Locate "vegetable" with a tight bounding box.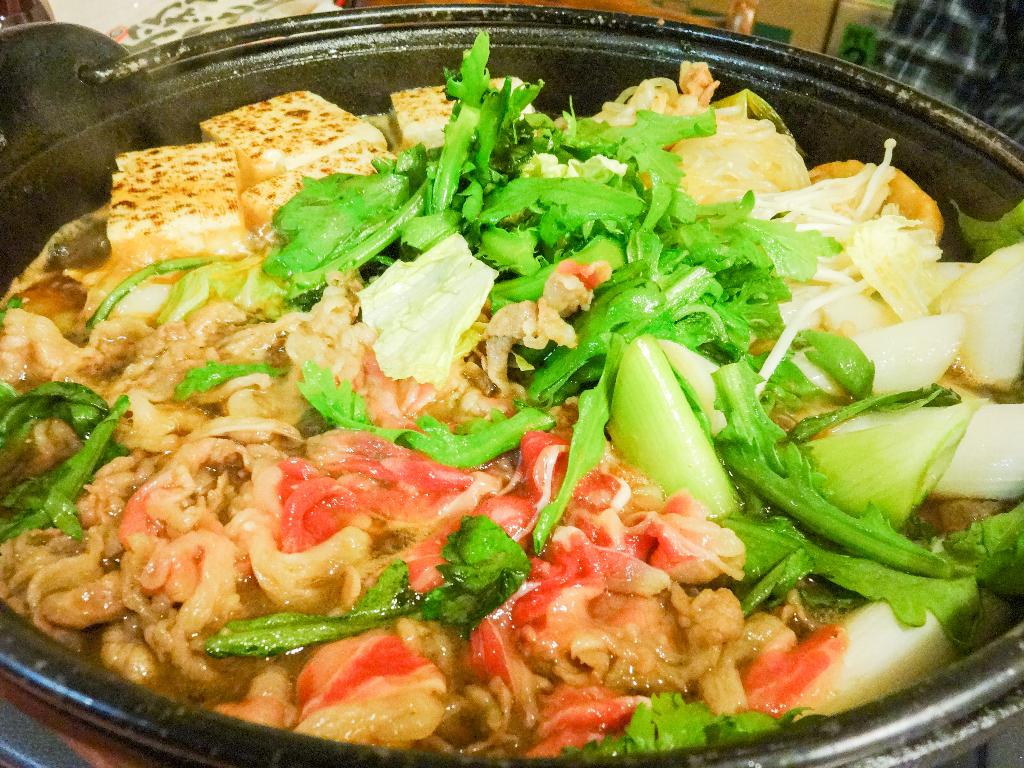
[x1=0, y1=381, x2=128, y2=463].
